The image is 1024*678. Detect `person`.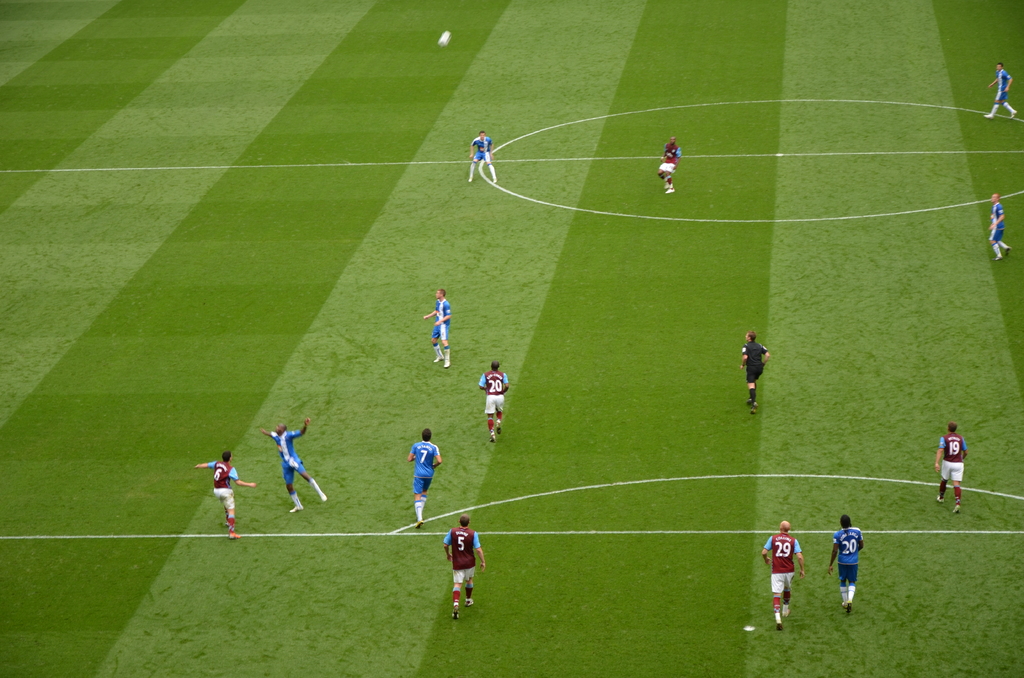
Detection: <bbox>194, 453, 257, 537</bbox>.
